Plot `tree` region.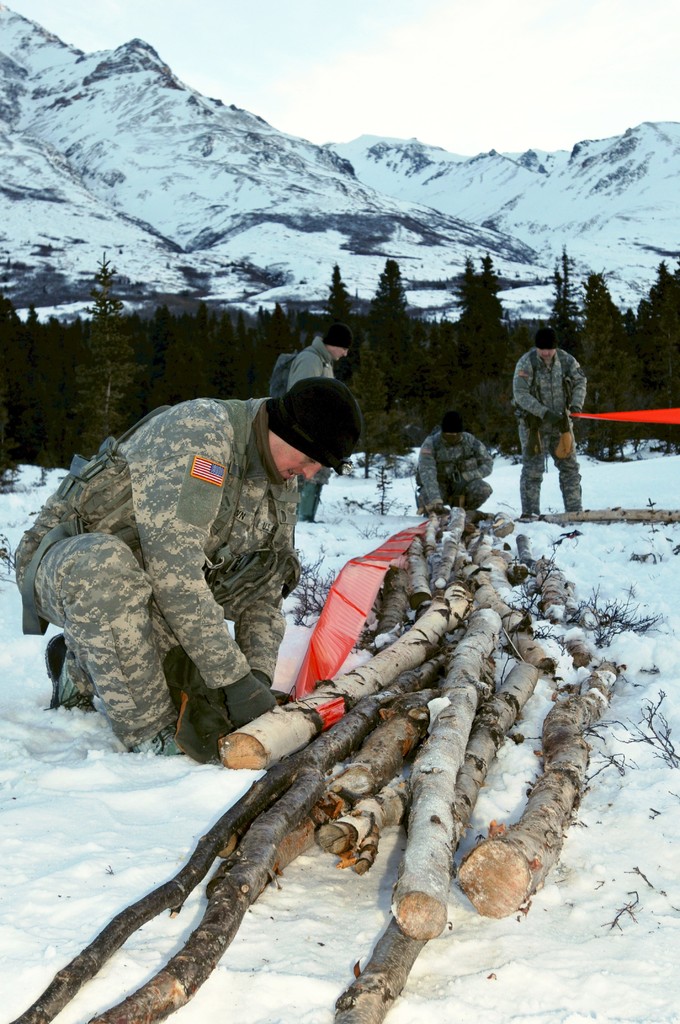
Plotted at BBox(576, 261, 644, 449).
